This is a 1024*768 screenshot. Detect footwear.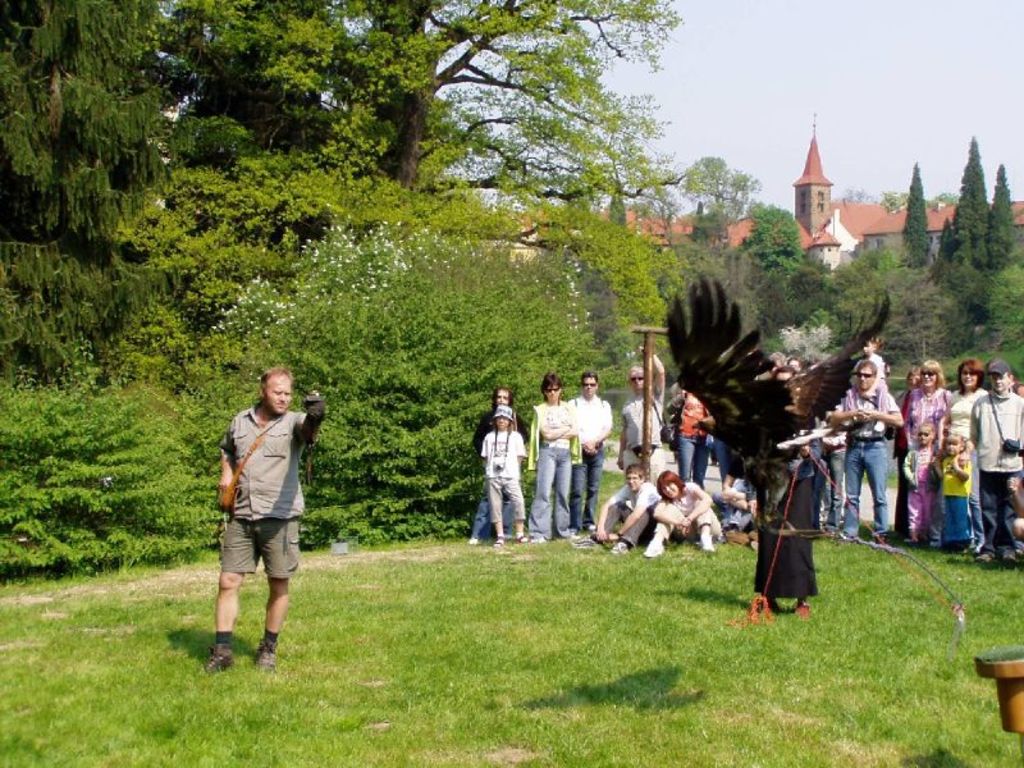
[left=529, top=531, right=544, bottom=547].
